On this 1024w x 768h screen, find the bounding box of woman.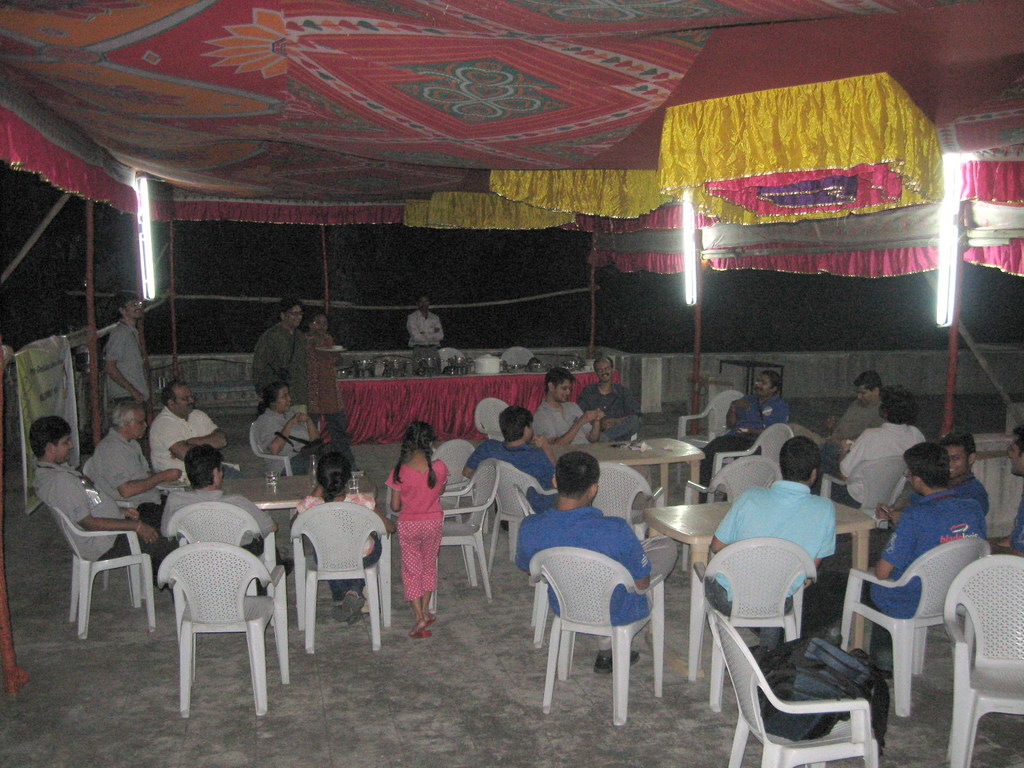
Bounding box: left=256, top=382, right=358, bottom=477.
